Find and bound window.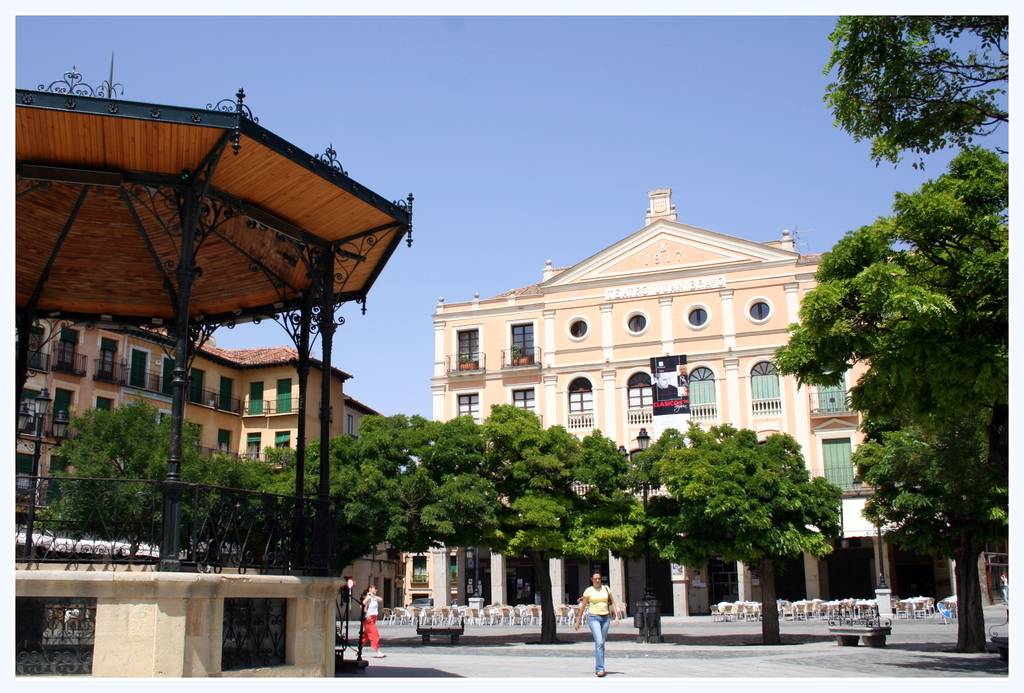
Bound: 508 323 531 361.
